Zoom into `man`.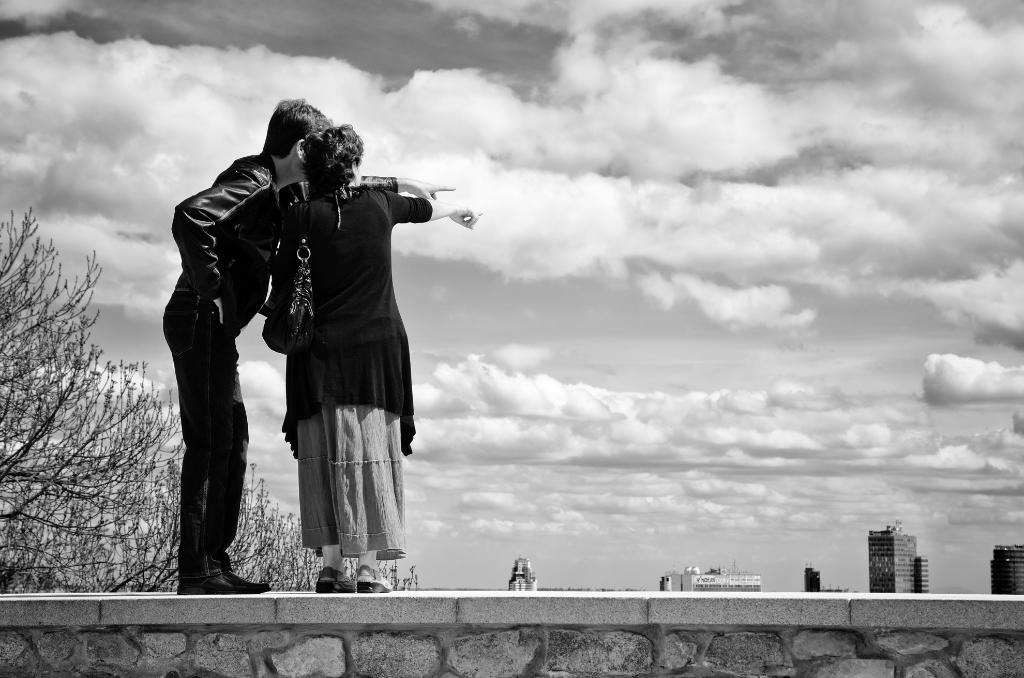
Zoom target: (158,95,458,598).
